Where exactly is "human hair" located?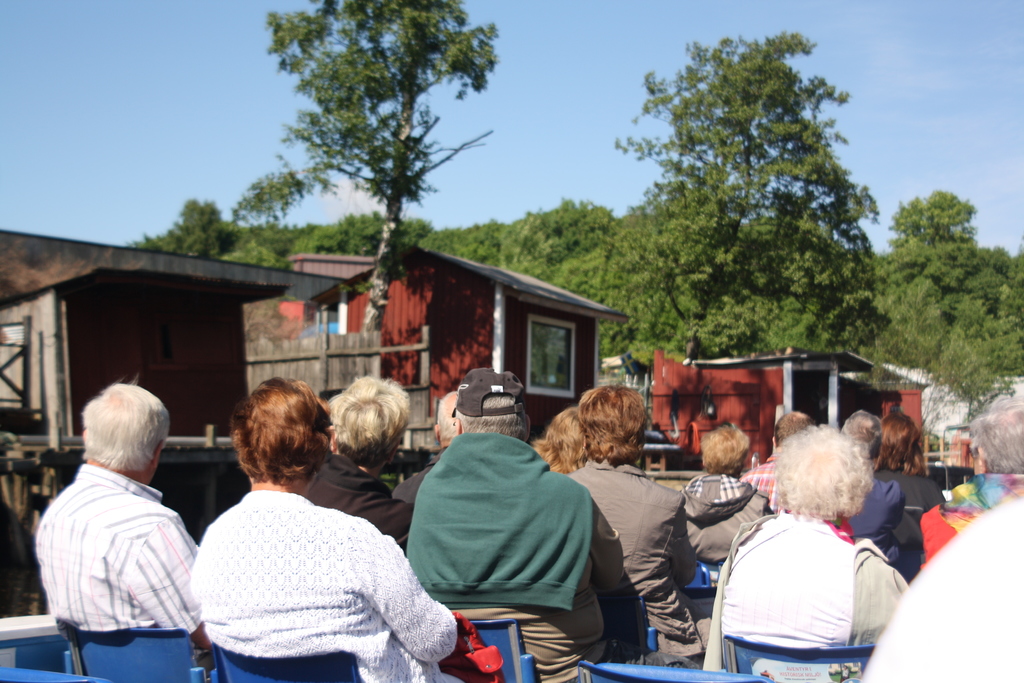
Its bounding box is 331 376 412 468.
